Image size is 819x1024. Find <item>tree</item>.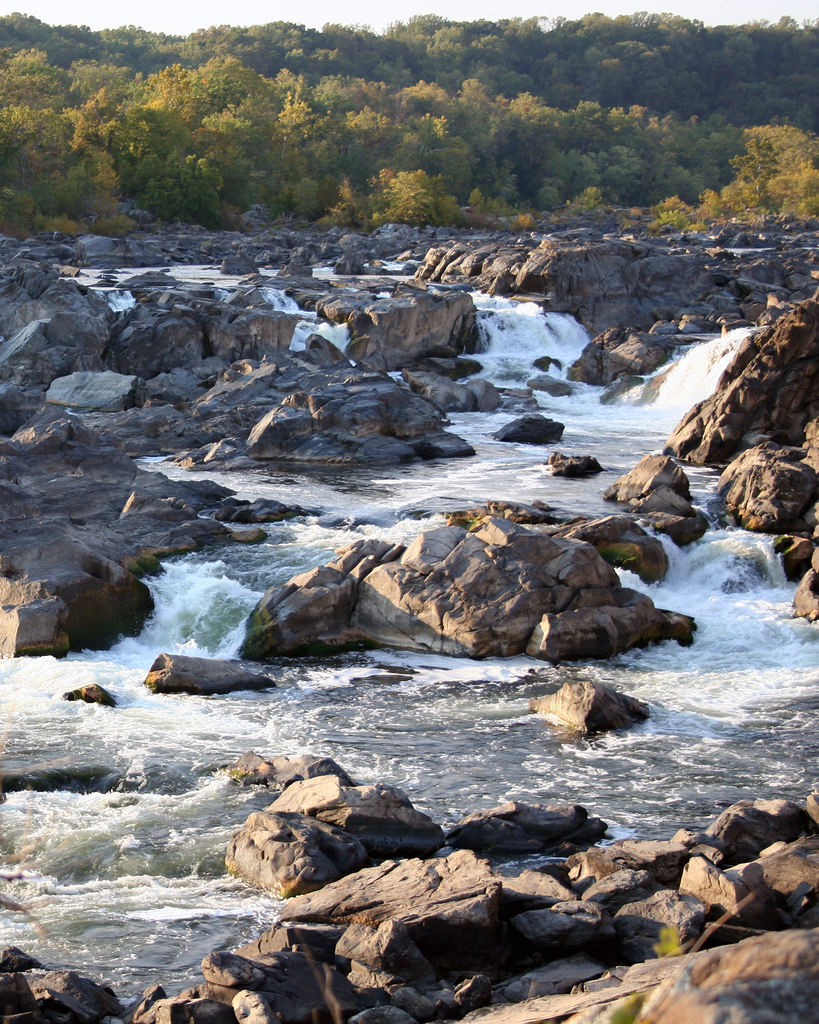
670,109,816,233.
